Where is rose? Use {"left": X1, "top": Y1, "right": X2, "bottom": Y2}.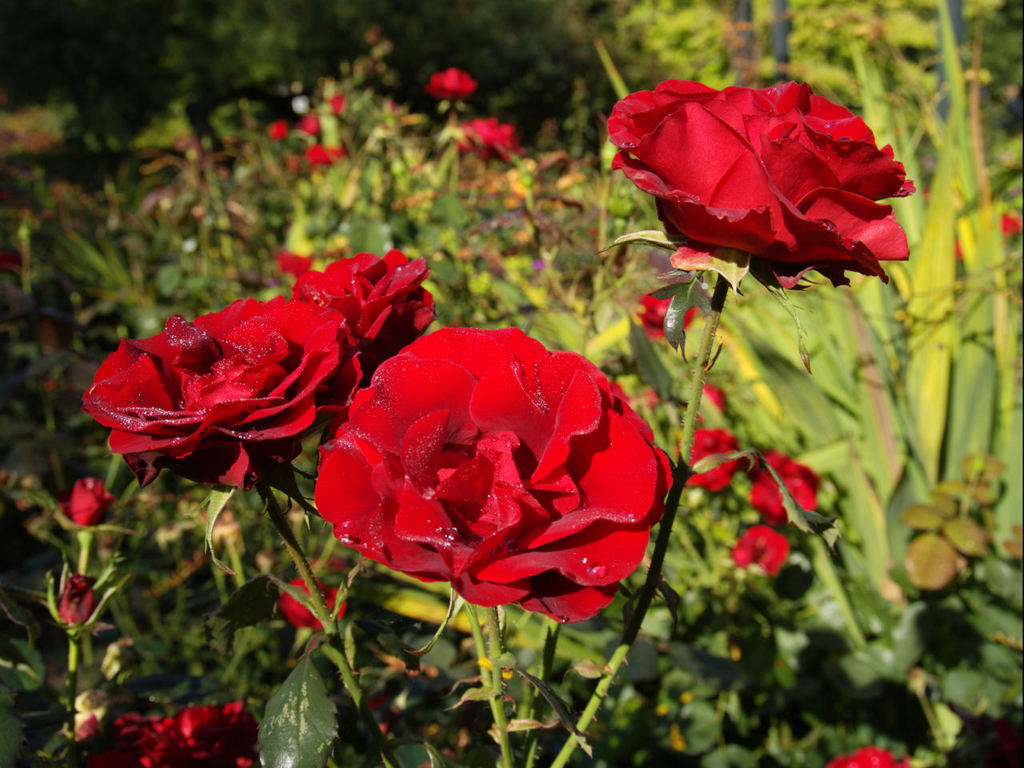
{"left": 87, "top": 714, "right": 181, "bottom": 767}.
